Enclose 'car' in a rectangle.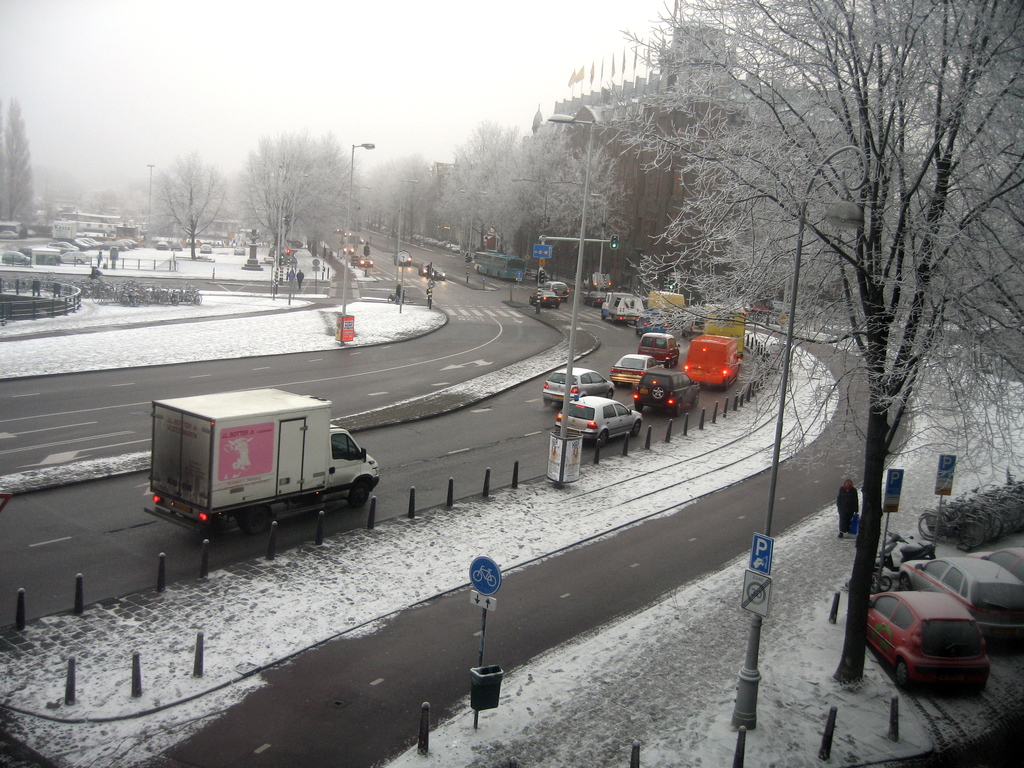
[582,286,614,308].
